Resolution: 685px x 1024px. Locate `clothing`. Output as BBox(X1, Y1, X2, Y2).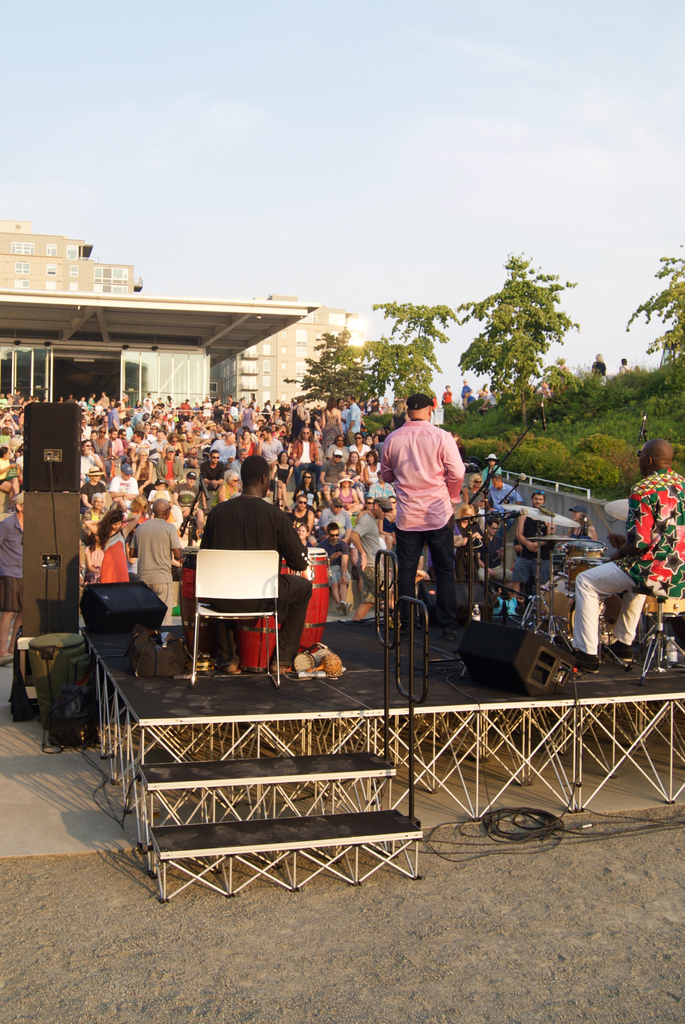
BBox(461, 383, 470, 406).
